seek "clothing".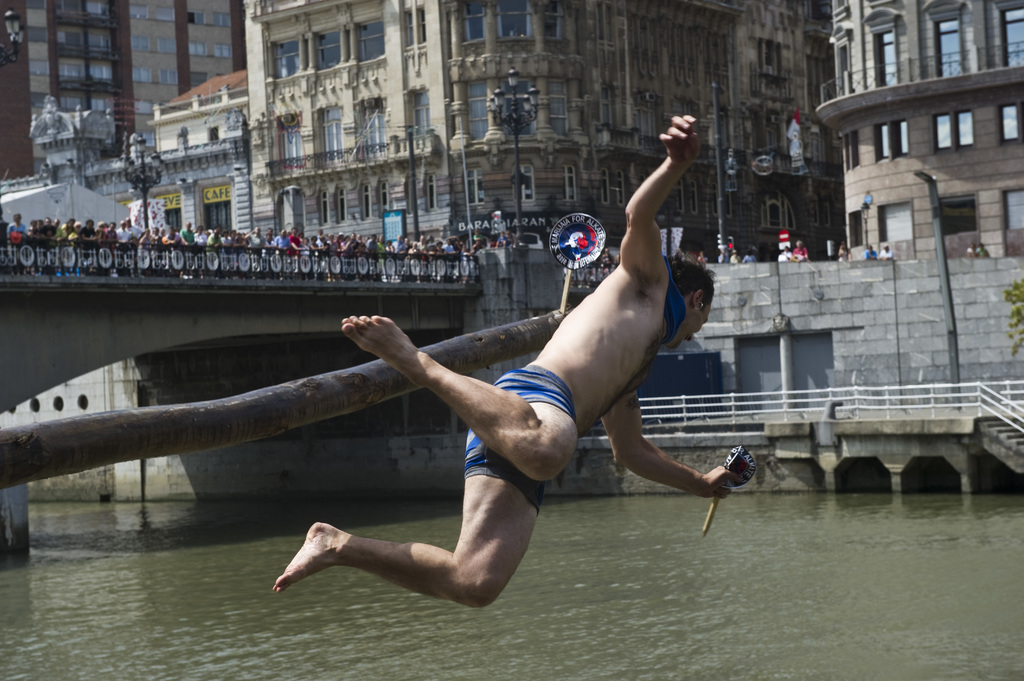
(879, 250, 890, 259).
